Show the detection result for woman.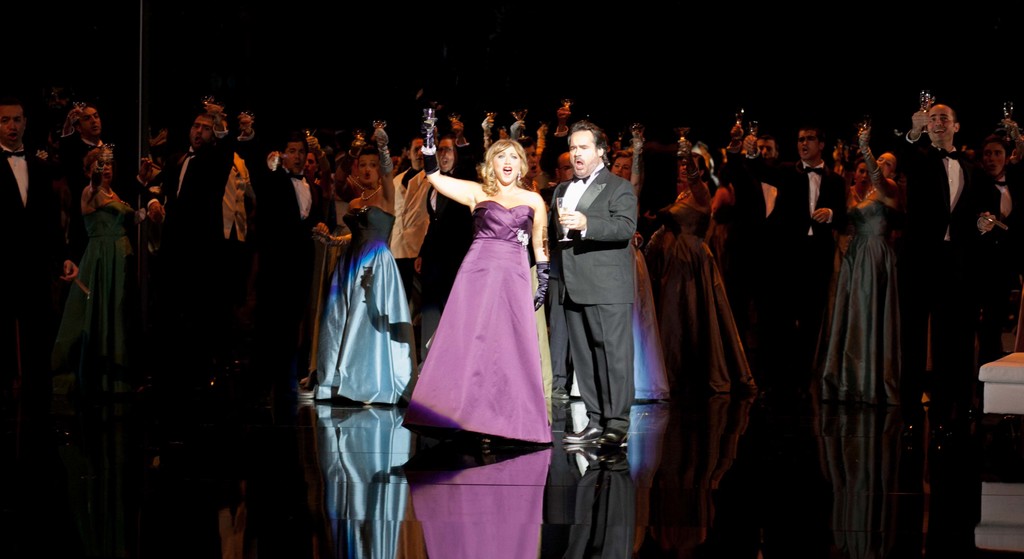
left=977, top=130, right=1019, bottom=365.
